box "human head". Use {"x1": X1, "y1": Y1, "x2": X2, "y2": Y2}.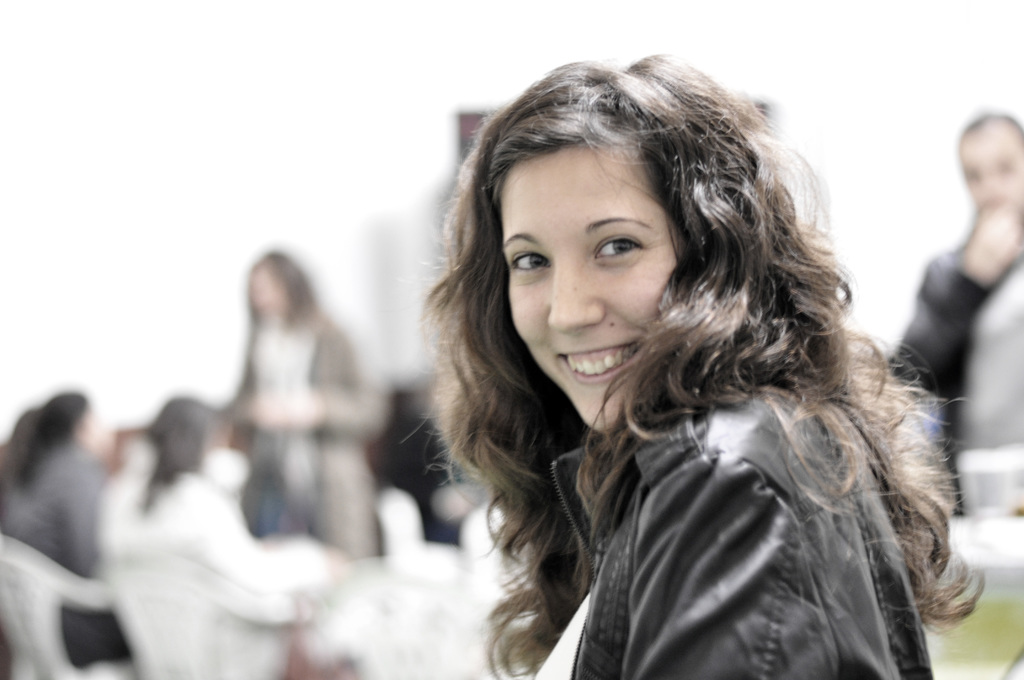
{"x1": 147, "y1": 400, "x2": 227, "y2": 465}.
